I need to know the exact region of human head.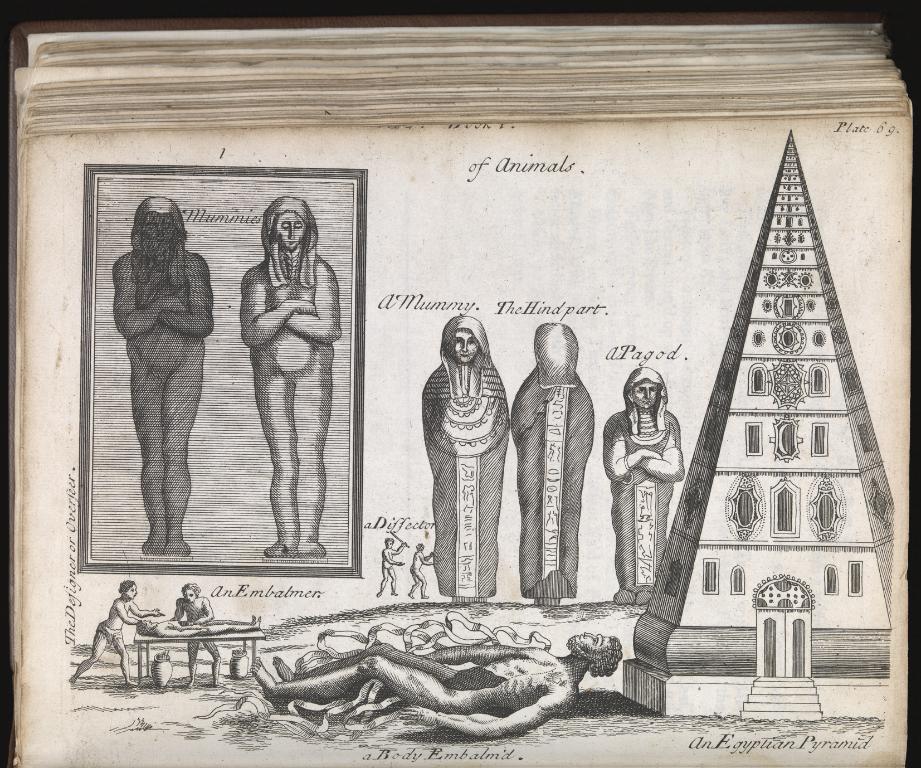
Region: <region>138, 618, 159, 638</region>.
